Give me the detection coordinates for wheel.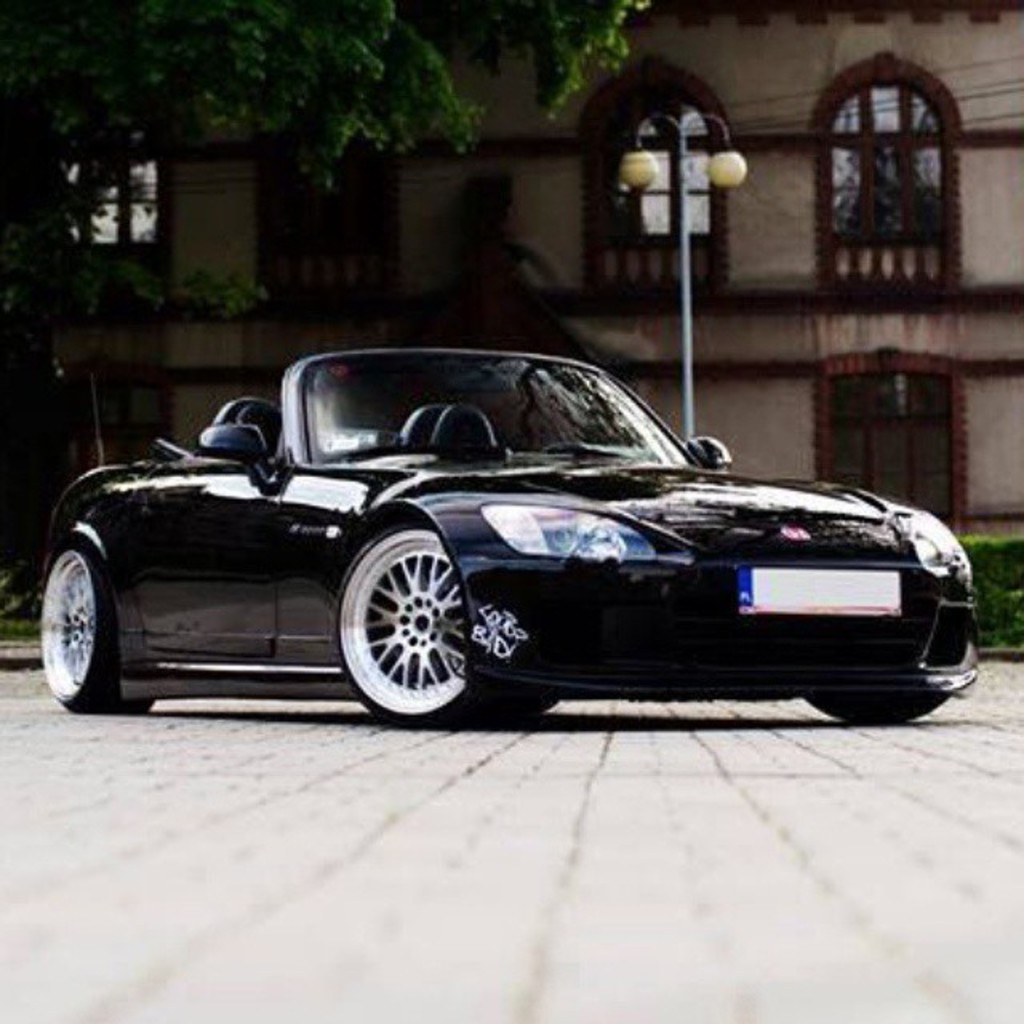
locate(805, 683, 949, 730).
